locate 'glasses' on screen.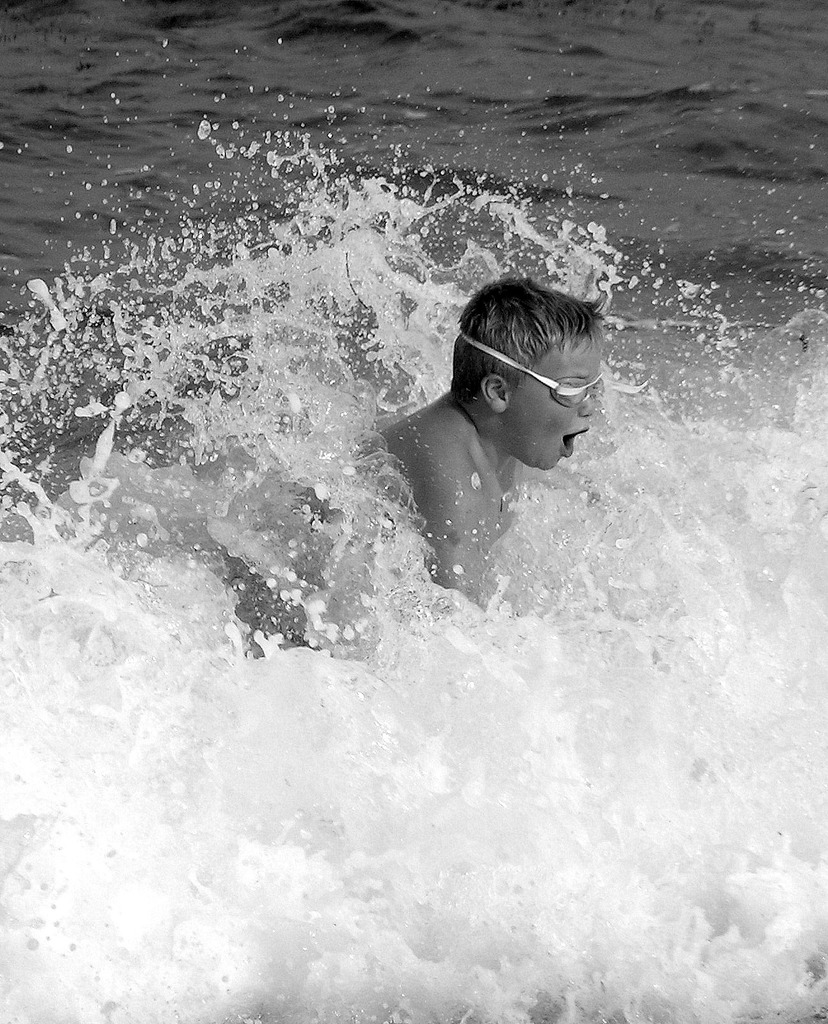
On screen at 452,319,611,408.
